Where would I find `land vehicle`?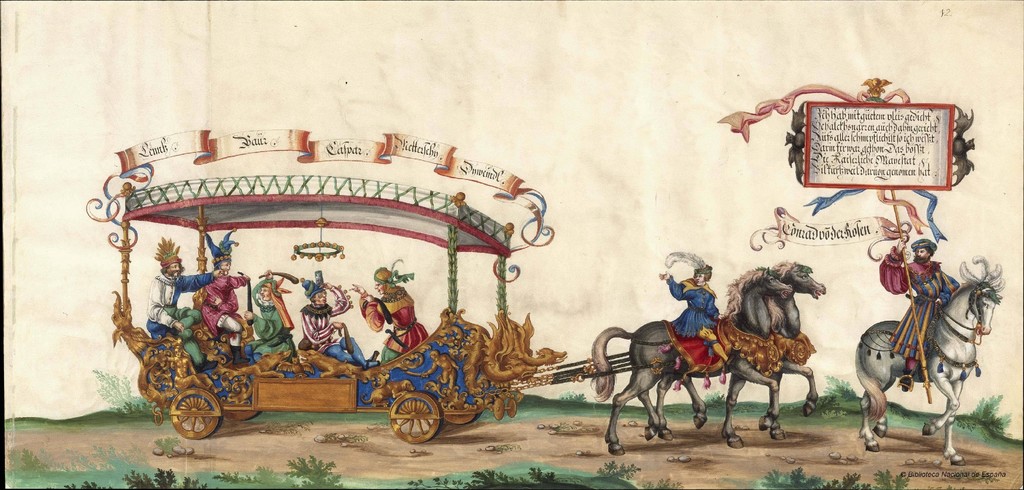
At [97, 171, 690, 459].
